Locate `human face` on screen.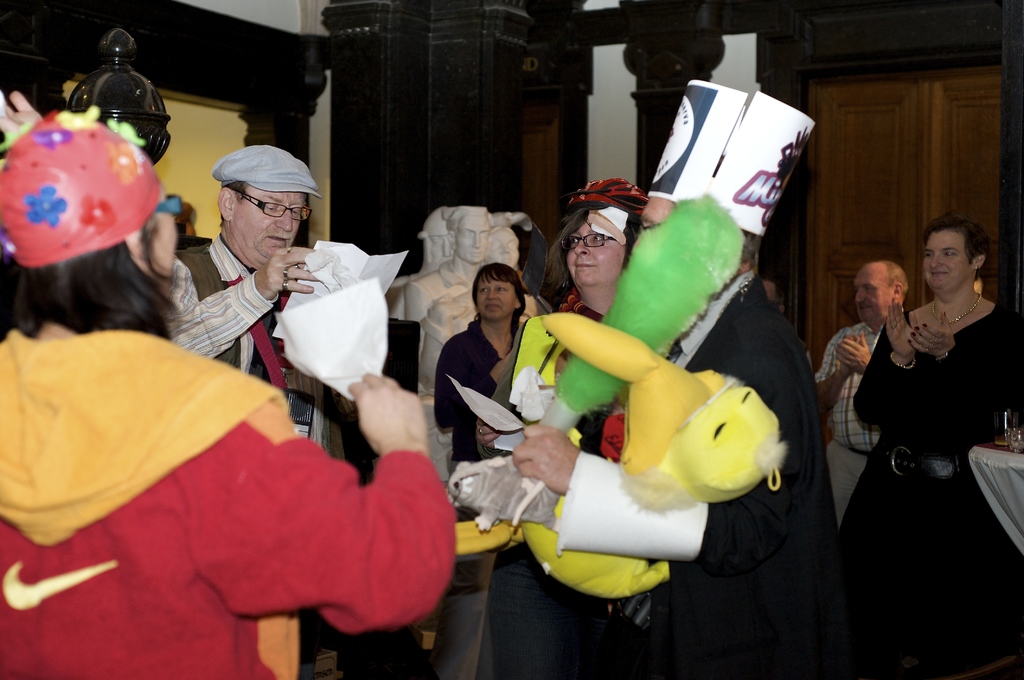
On screen at bbox(138, 200, 180, 287).
